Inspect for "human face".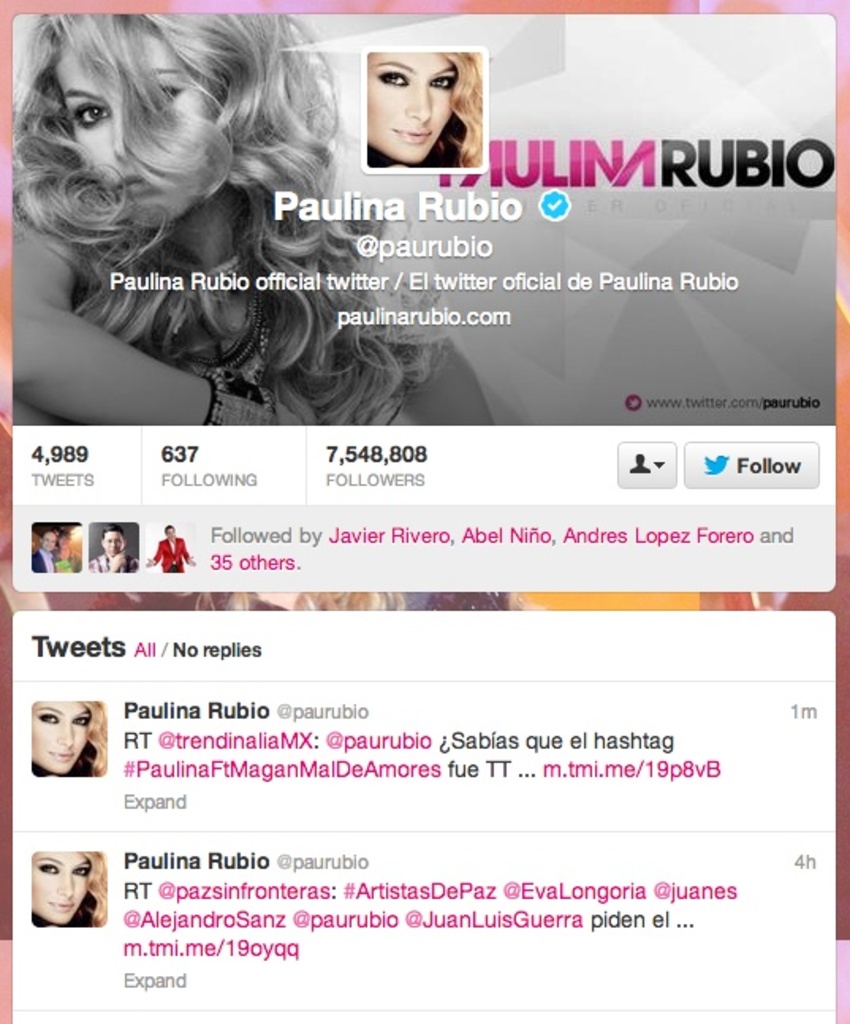
Inspection: 369/52/454/163.
